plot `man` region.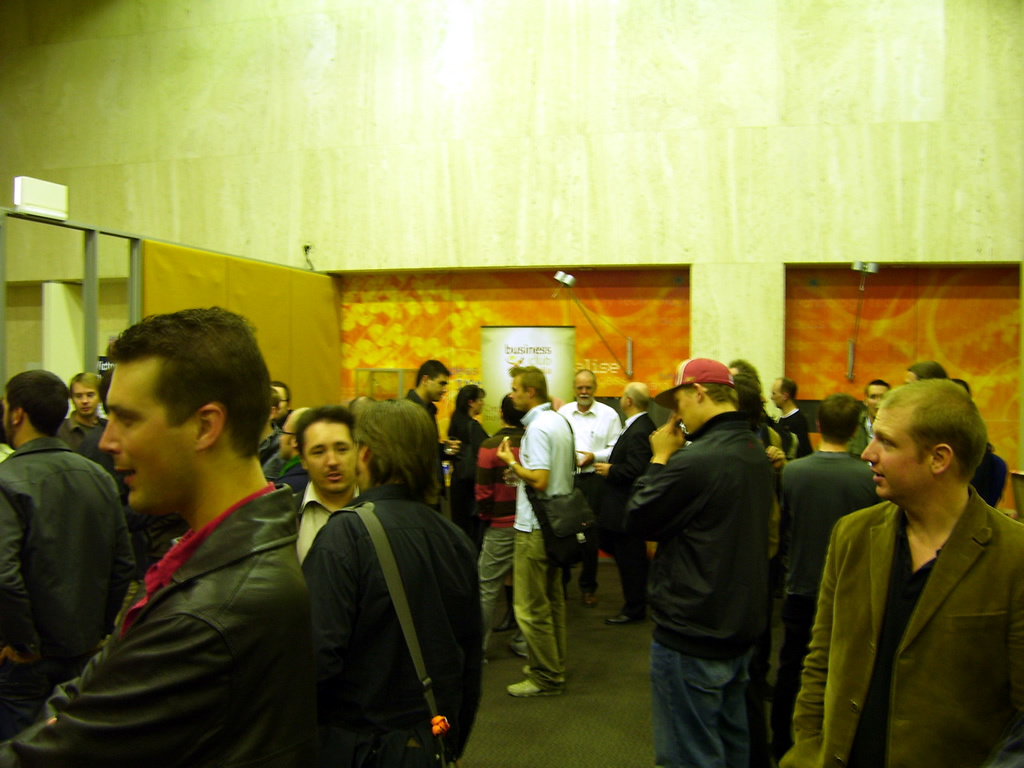
Plotted at bbox=(41, 313, 328, 761).
